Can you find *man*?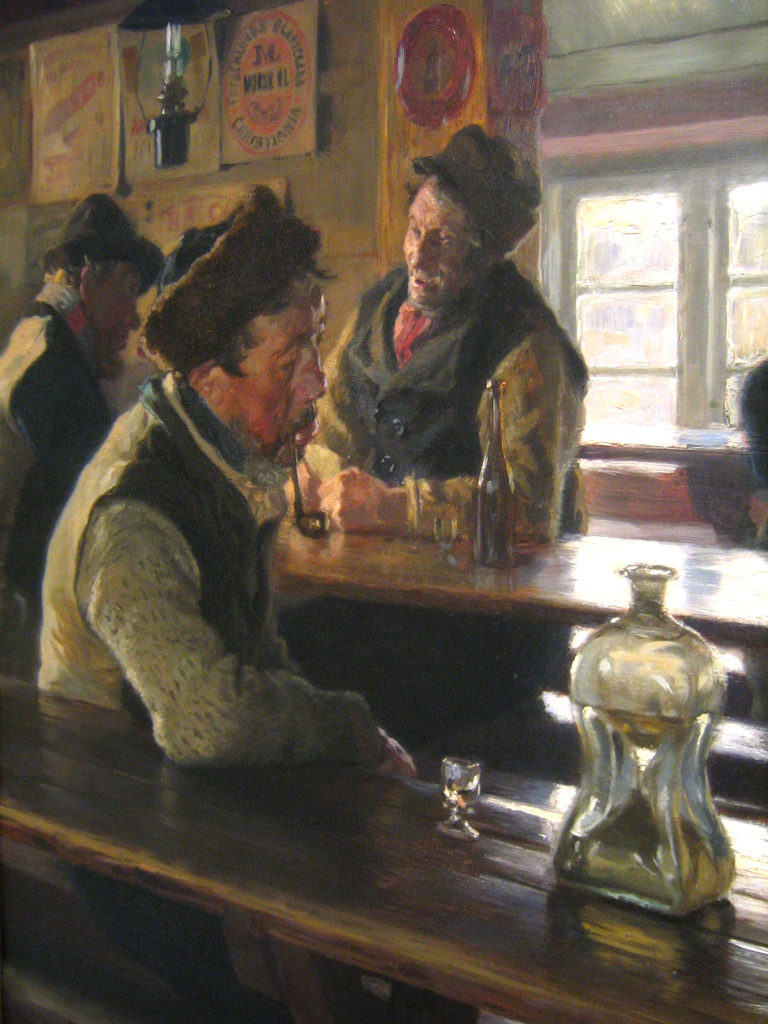
Yes, bounding box: bbox(37, 172, 410, 777).
